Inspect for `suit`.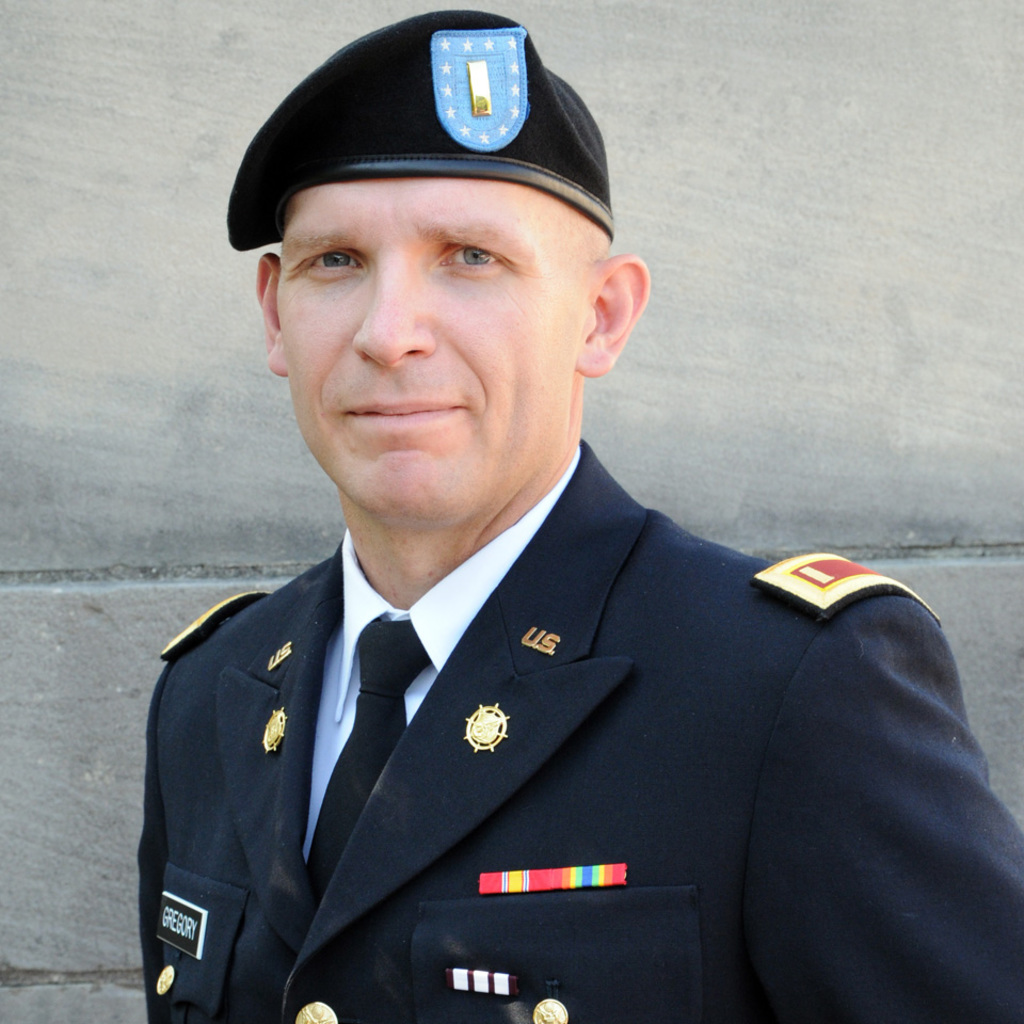
Inspection: [128, 430, 1023, 1023].
